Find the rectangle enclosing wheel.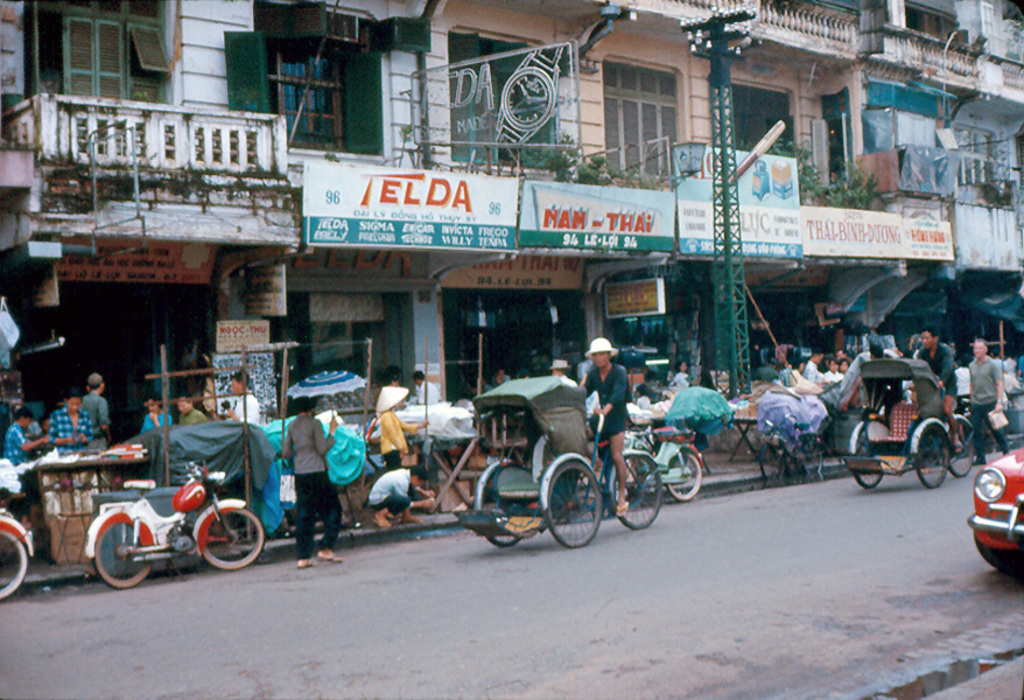
locate(543, 455, 604, 553).
